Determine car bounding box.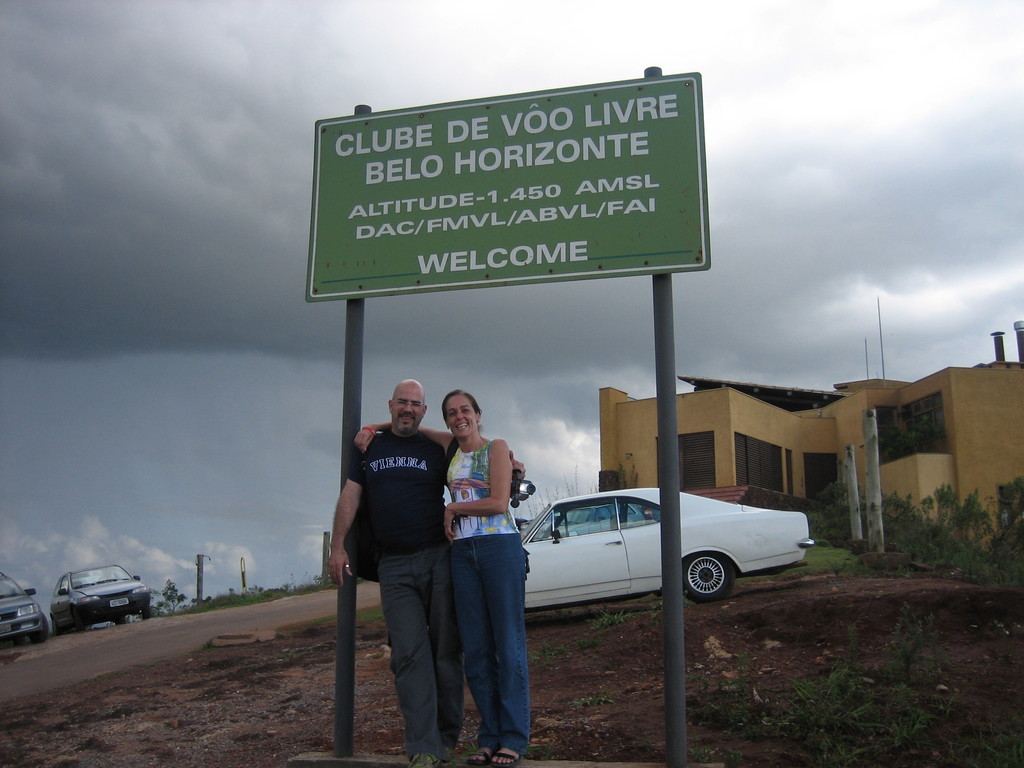
Determined: (47, 559, 150, 632).
